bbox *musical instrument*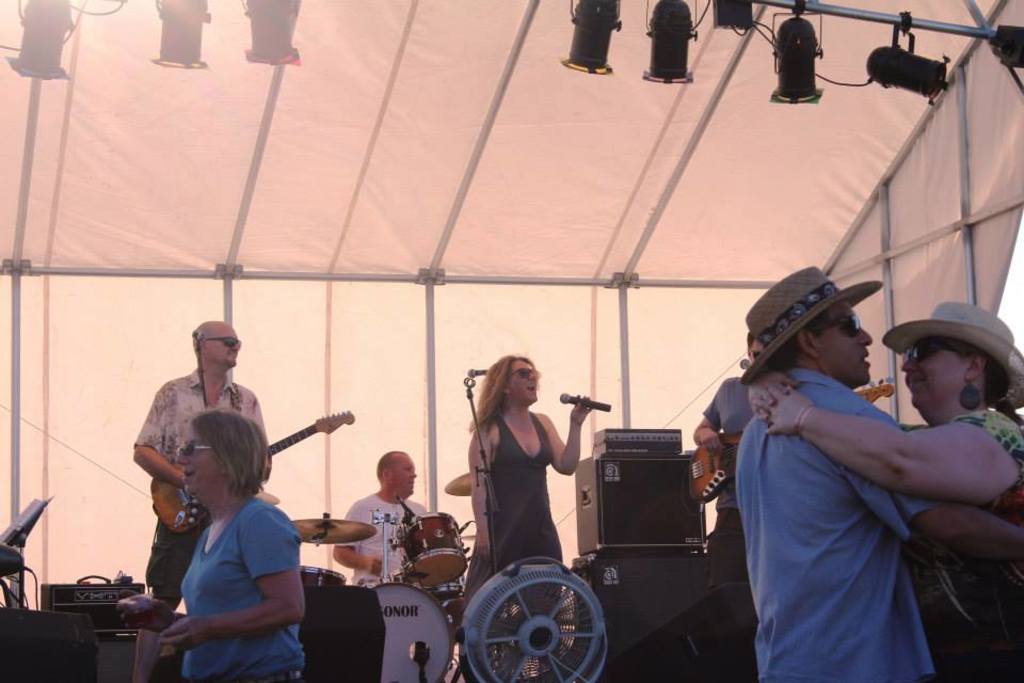
<box>689,370,897,507</box>
